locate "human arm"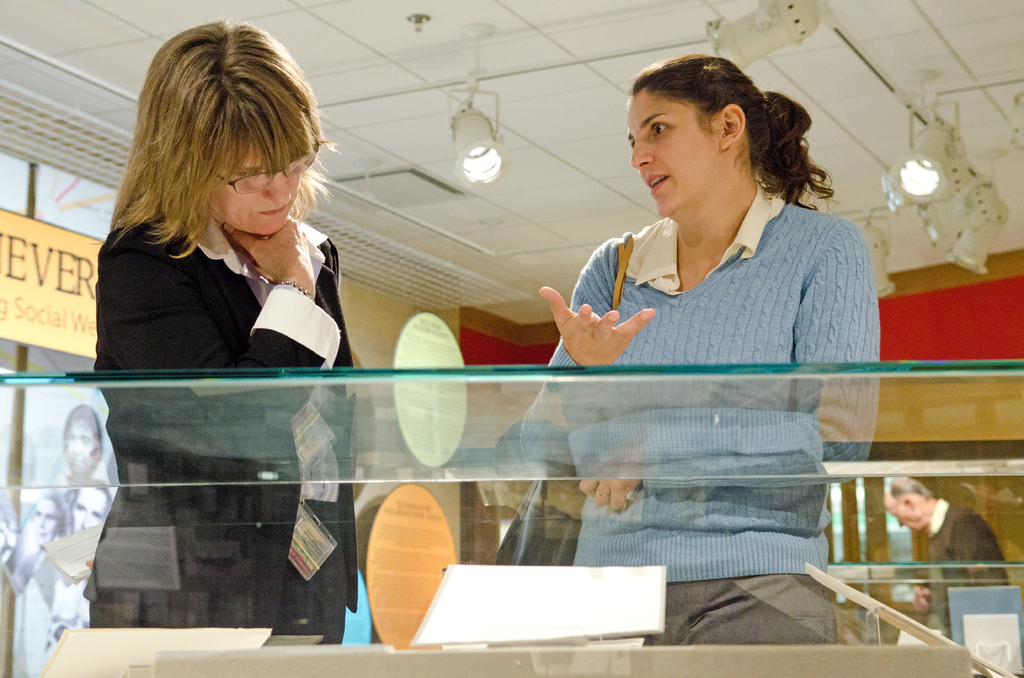
(x1=952, y1=525, x2=1010, y2=588)
